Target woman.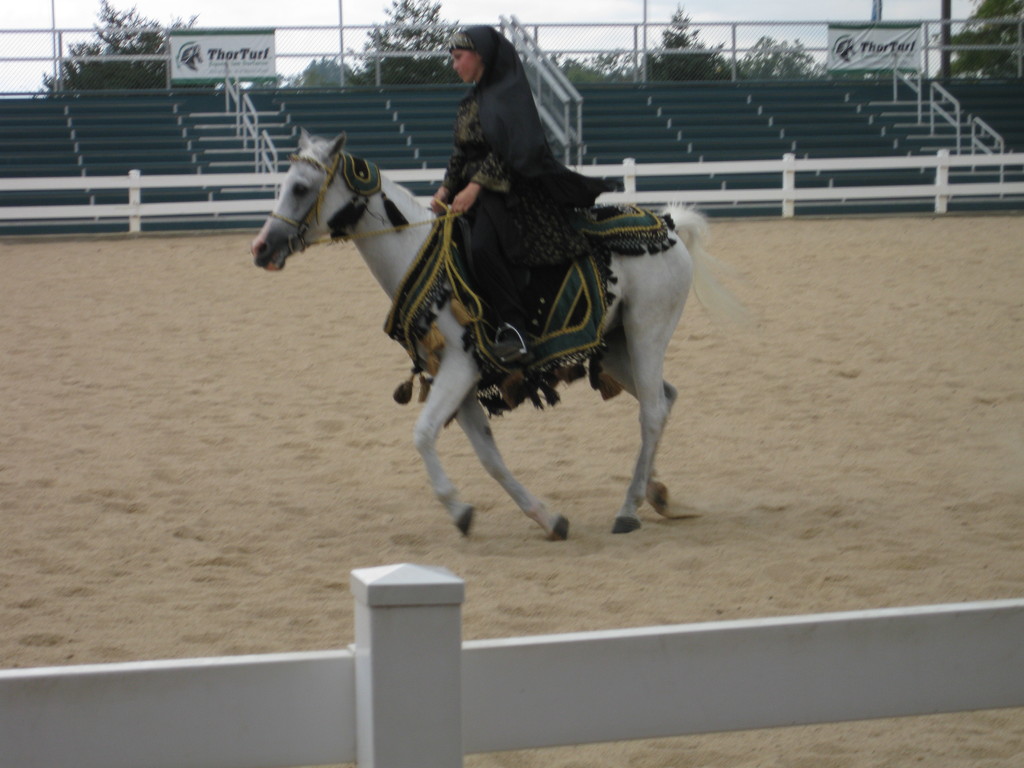
Target region: {"left": 428, "top": 8, "right": 566, "bottom": 362}.
